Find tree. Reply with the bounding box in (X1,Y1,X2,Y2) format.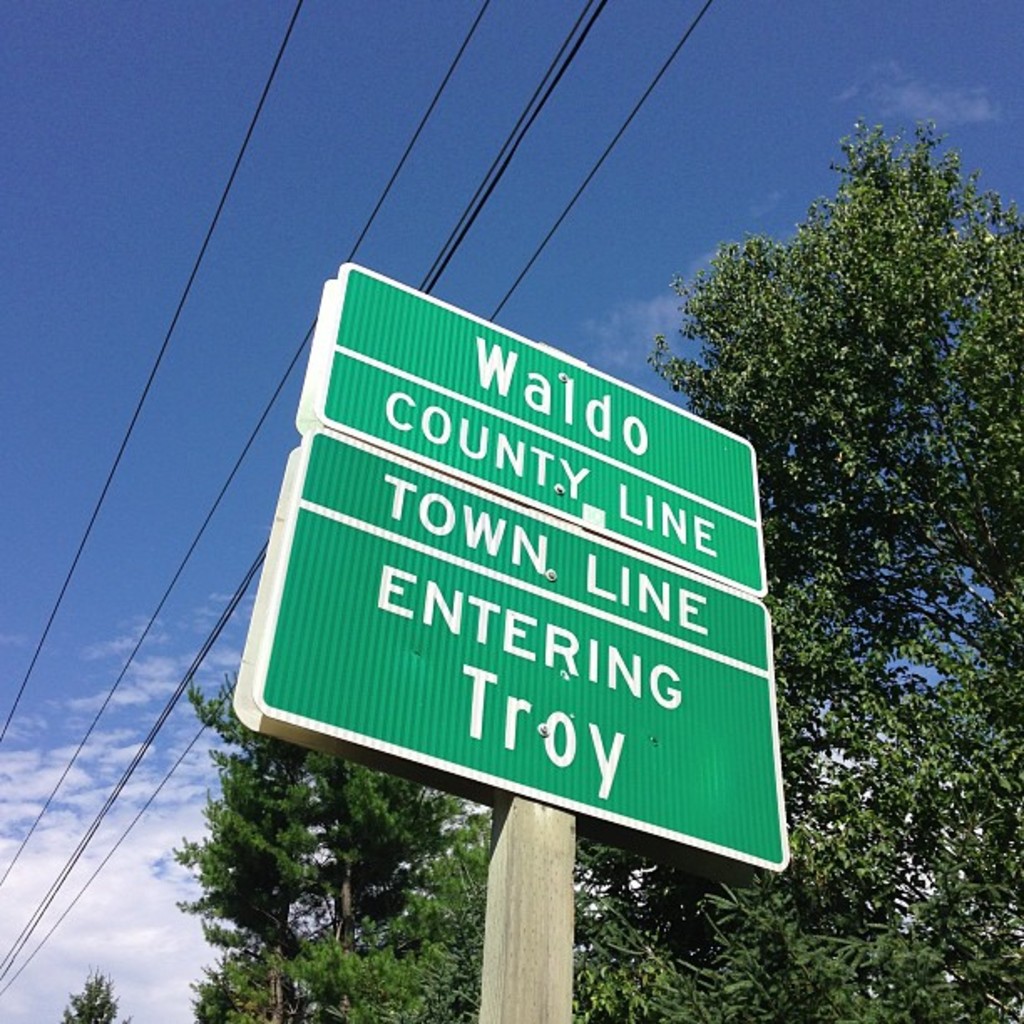
(62,969,115,1022).
